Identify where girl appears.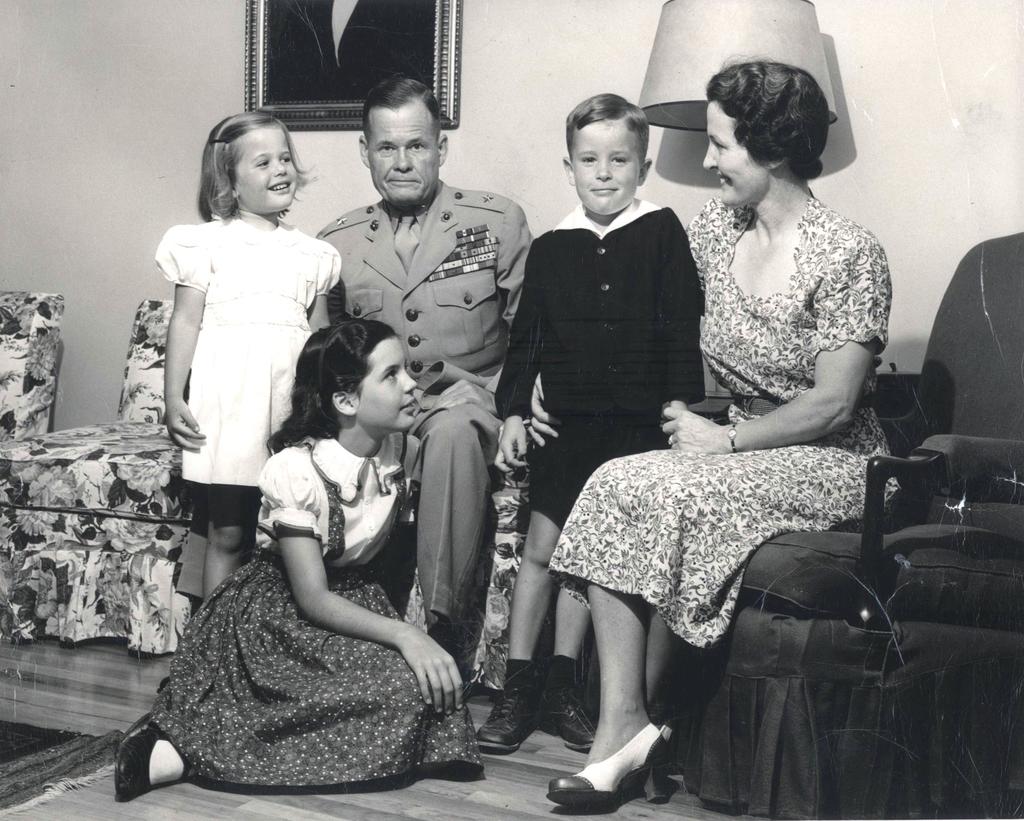
Appears at [left=550, top=63, right=892, bottom=783].
